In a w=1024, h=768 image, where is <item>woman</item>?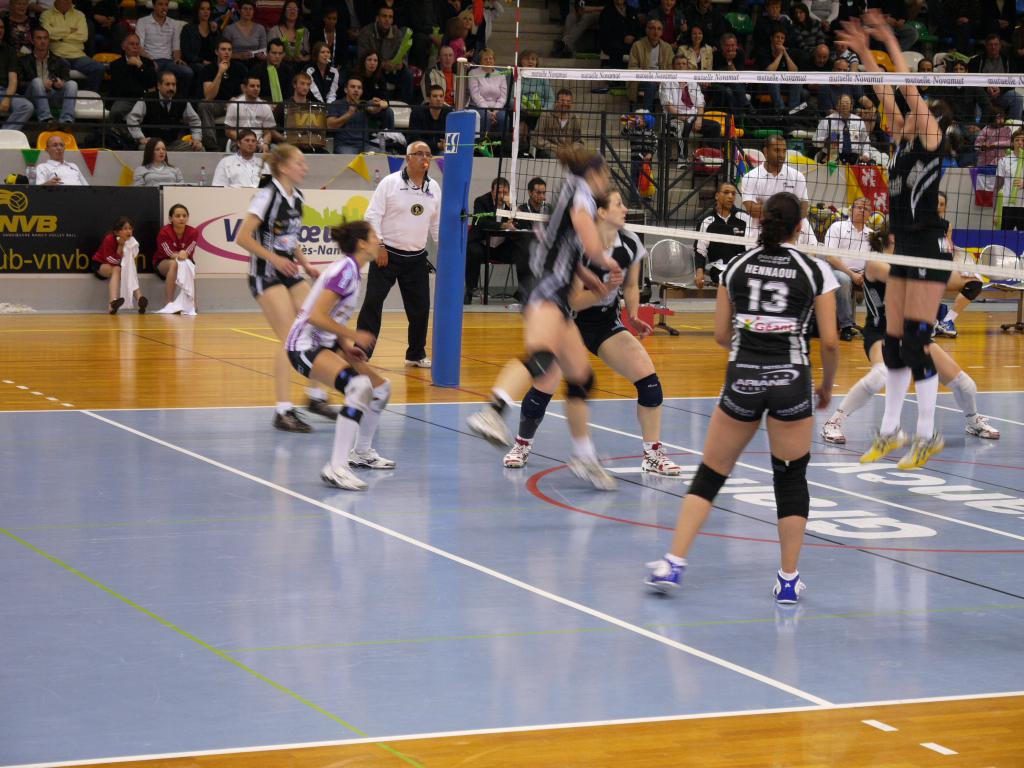
x1=134 y1=138 x2=188 y2=186.
